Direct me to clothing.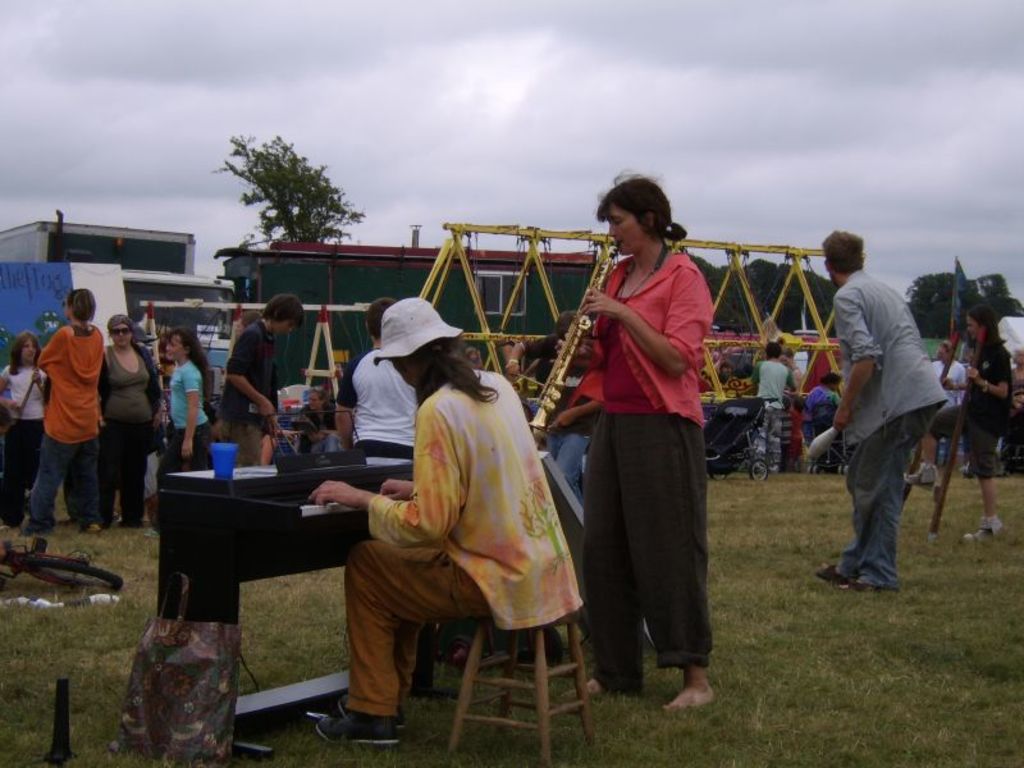
Direction: (x1=340, y1=351, x2=425, y2=463).
